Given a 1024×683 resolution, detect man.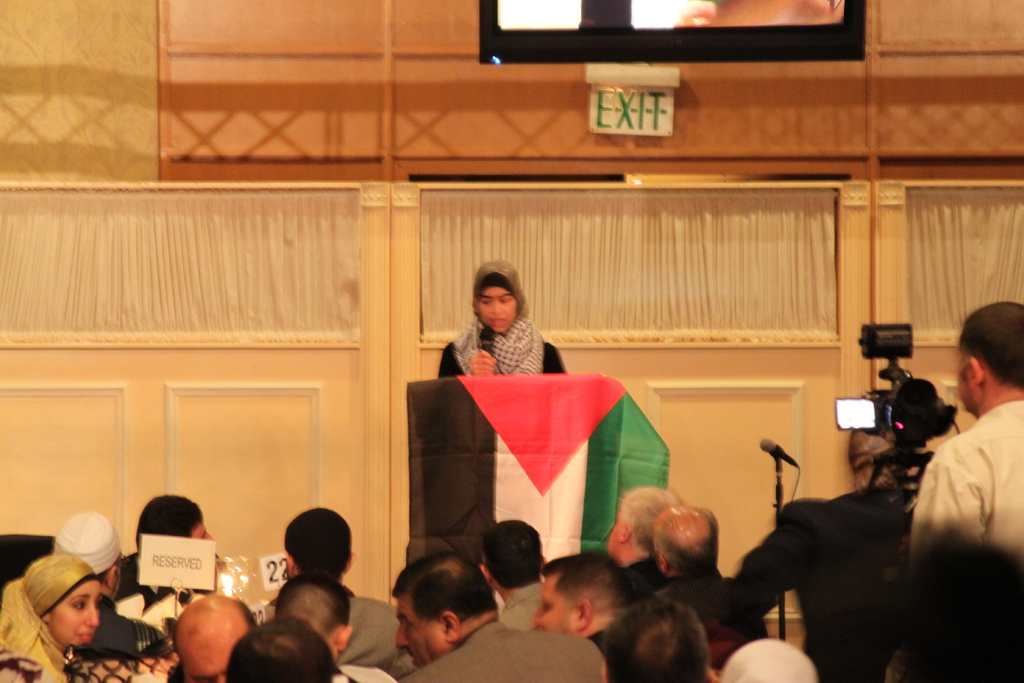
600, 482, 682, 593.
